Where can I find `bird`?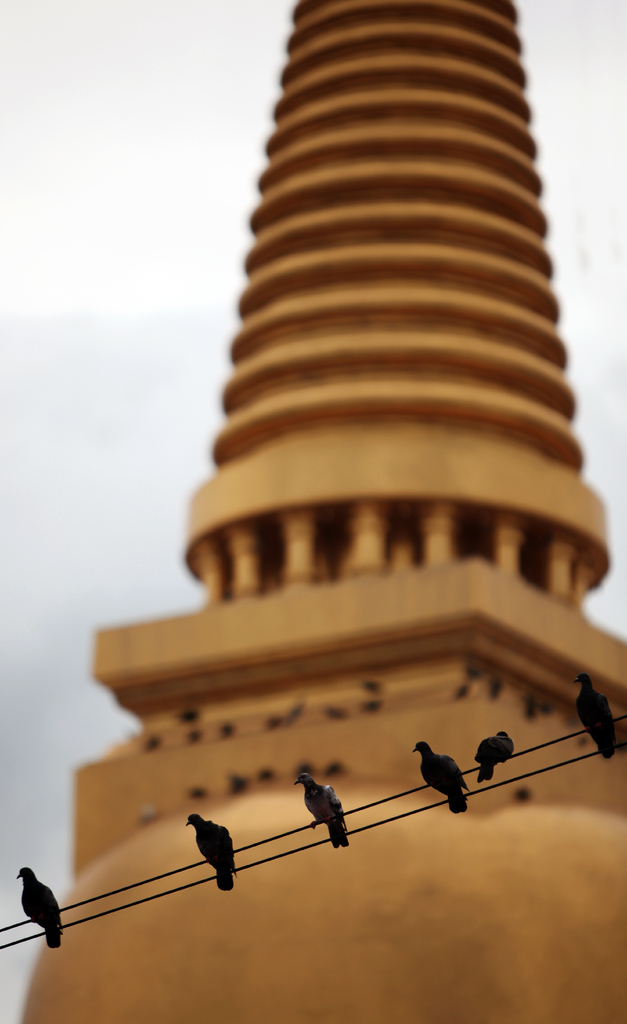
You can find it at box(466, 735, 517, 790).
